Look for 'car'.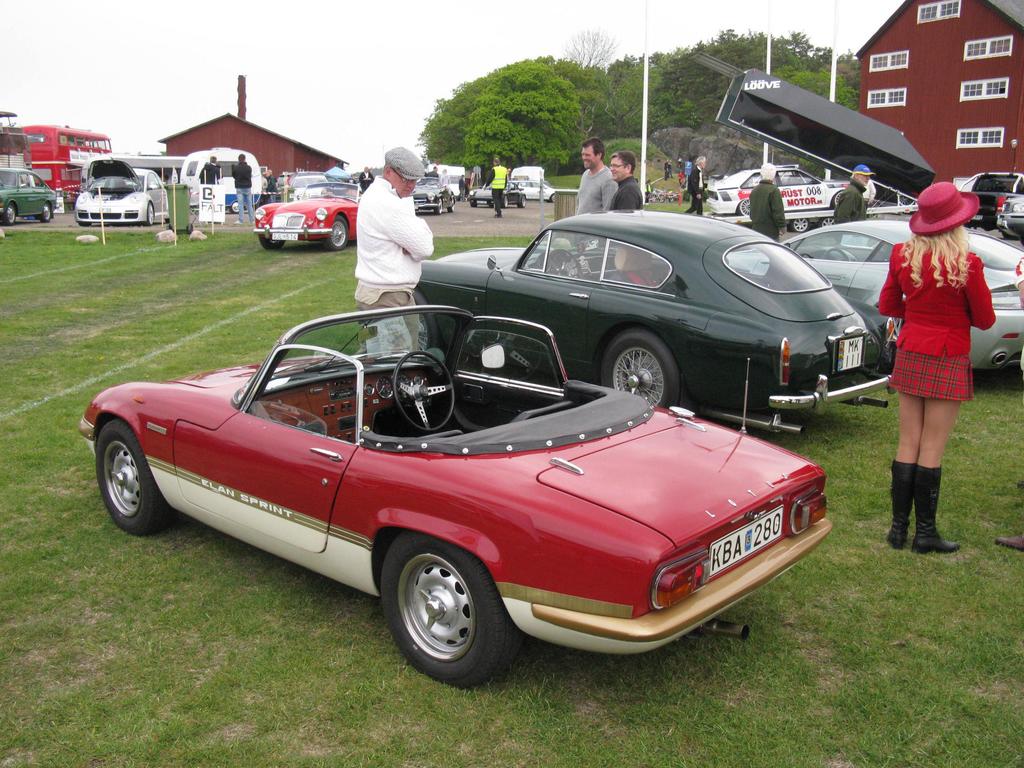
Found: <bbox>74, 300, 833, 685</bbox>.
